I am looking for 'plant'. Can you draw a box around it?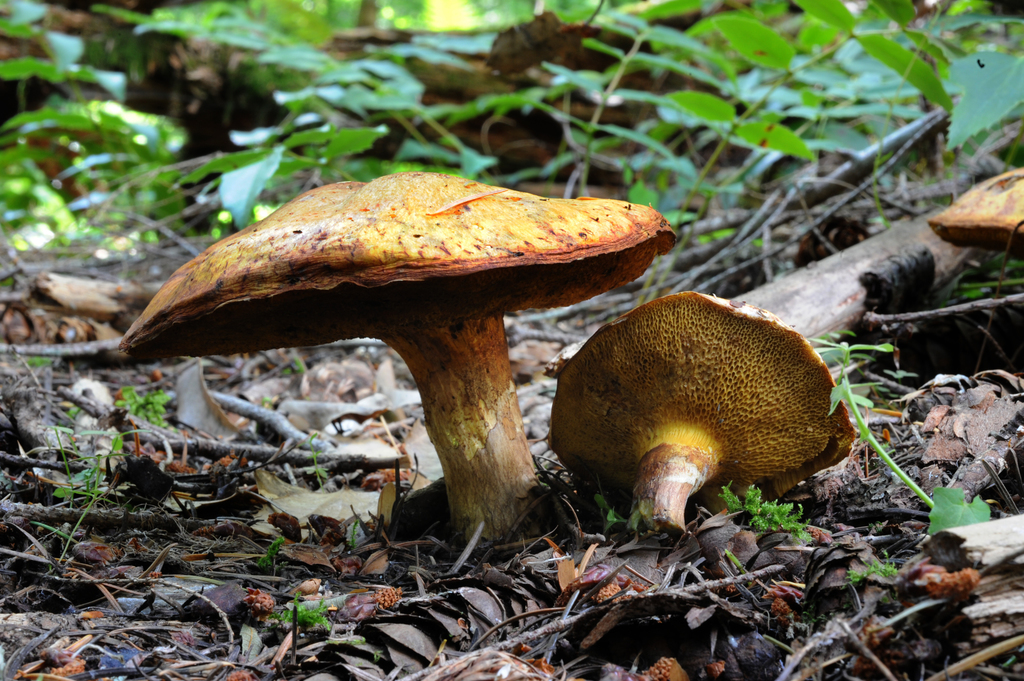
Sure, the bounding box is select_region(273, 593, 326, 630).
